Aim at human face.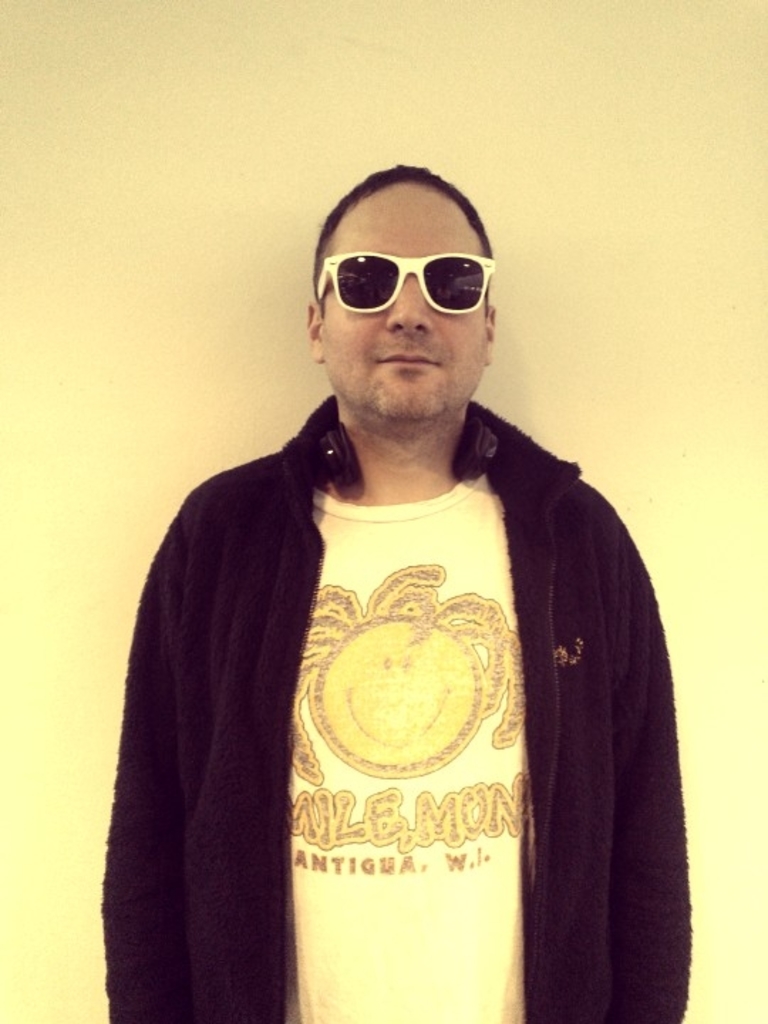
Aimed at (321,185,488,421).
